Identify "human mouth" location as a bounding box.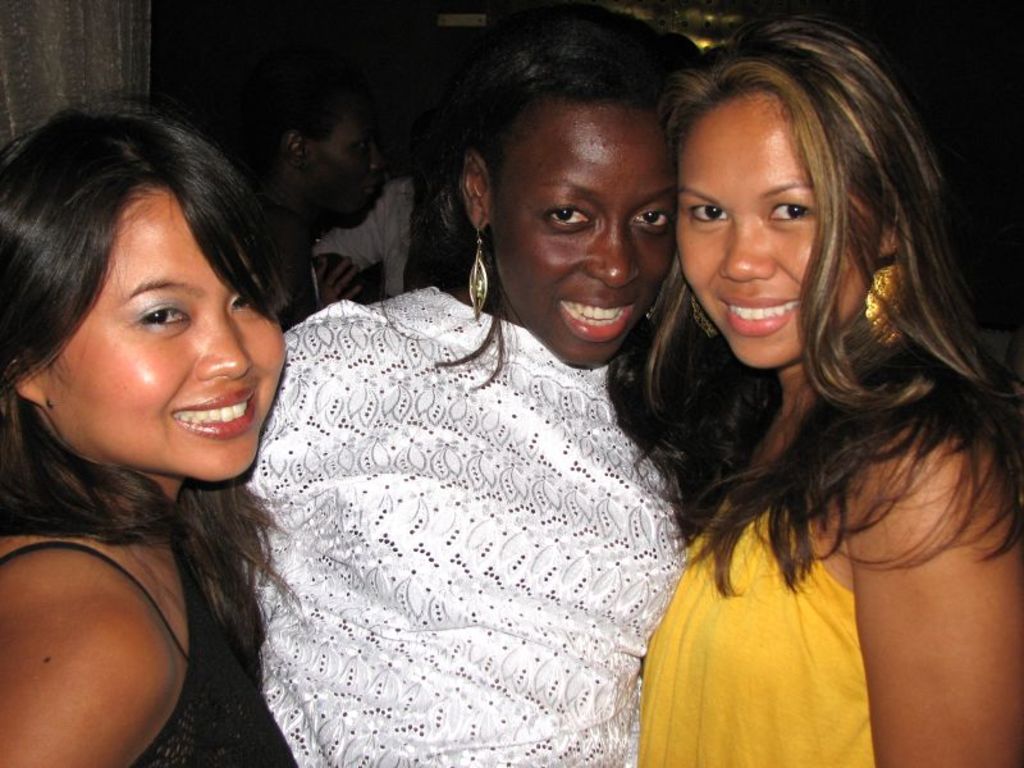
crop(557, 296, 643, 339).
